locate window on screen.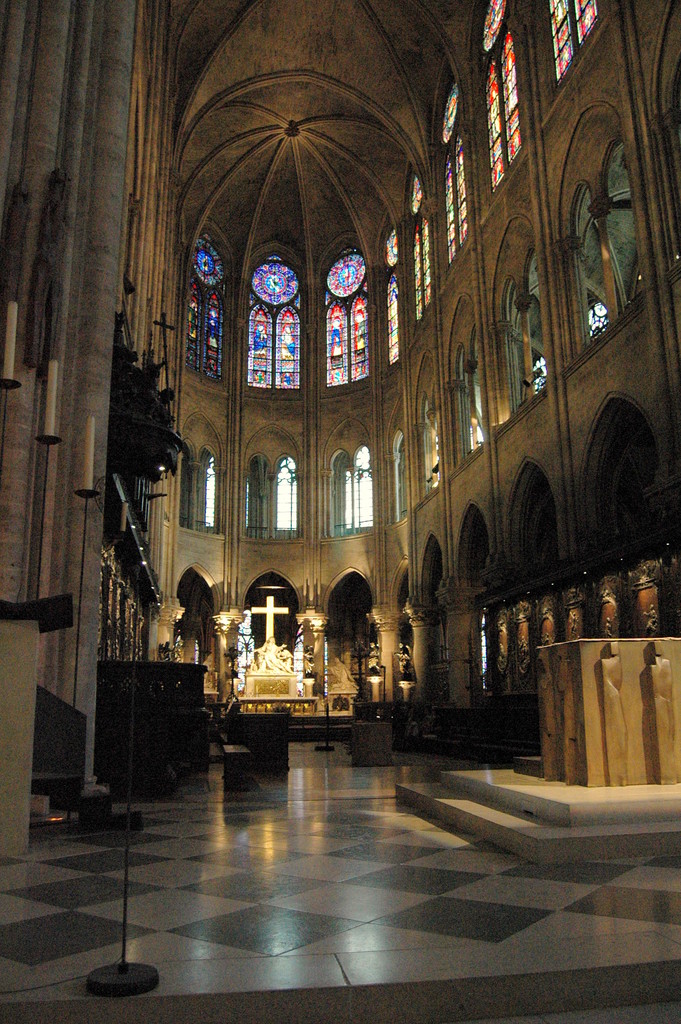
On screen at bbox=(407, 171, 442, 323).
